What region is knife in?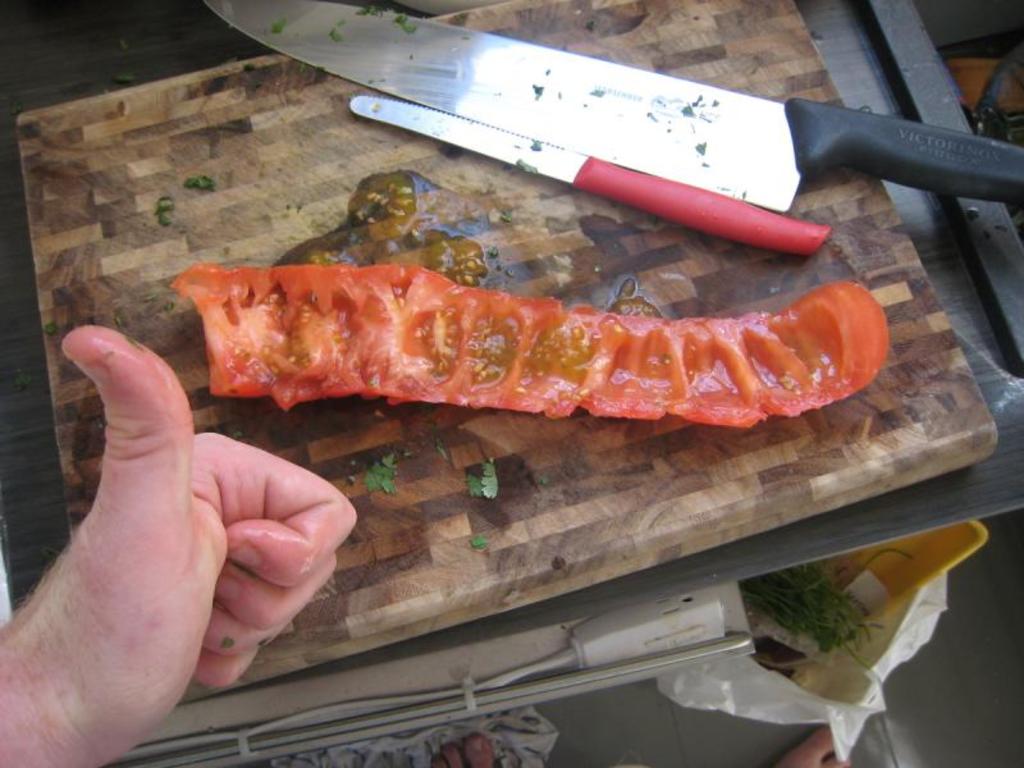
(x1=347, y1=99, x2=831, y2=257).
